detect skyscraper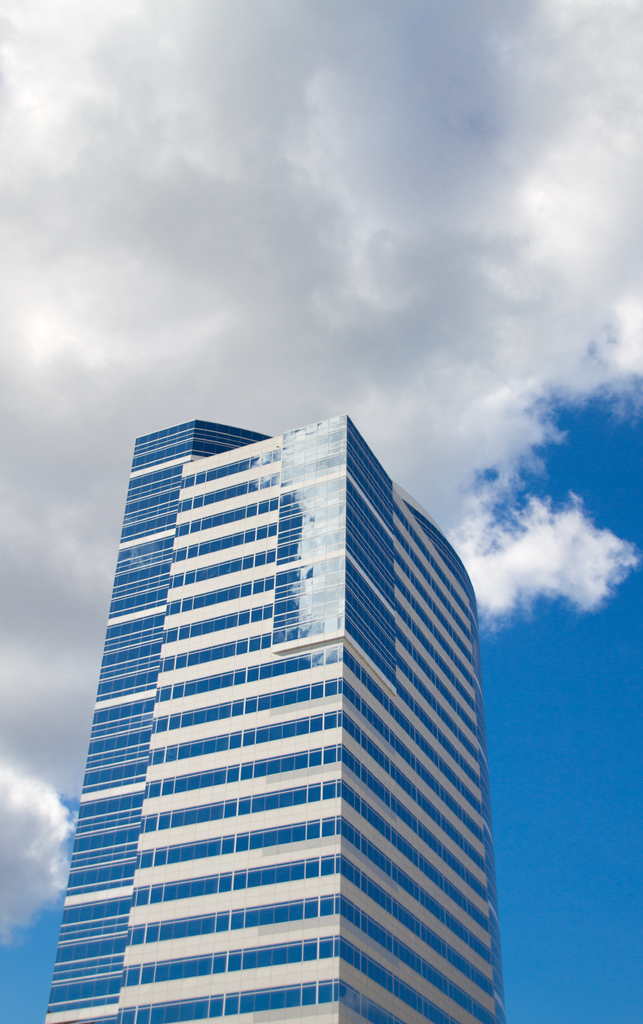
locate(40, 400, 537, 1018)
